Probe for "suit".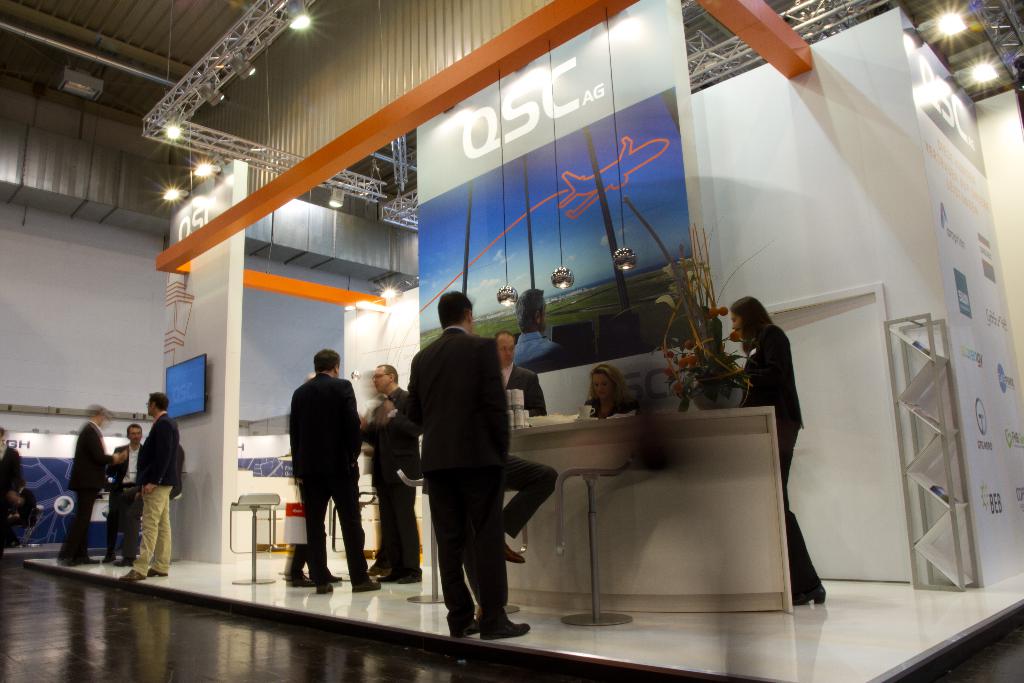
Probe result: box=[410, 329, 511, 630].
